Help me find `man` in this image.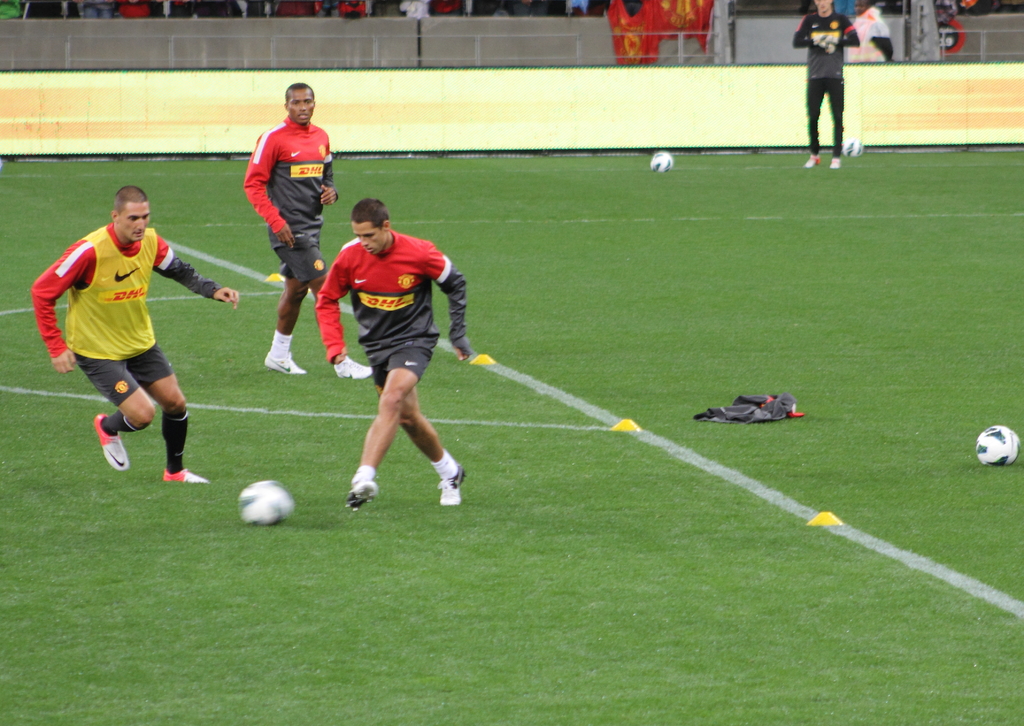
Found it: (left=792, top=0, right=858, bottom=167).
